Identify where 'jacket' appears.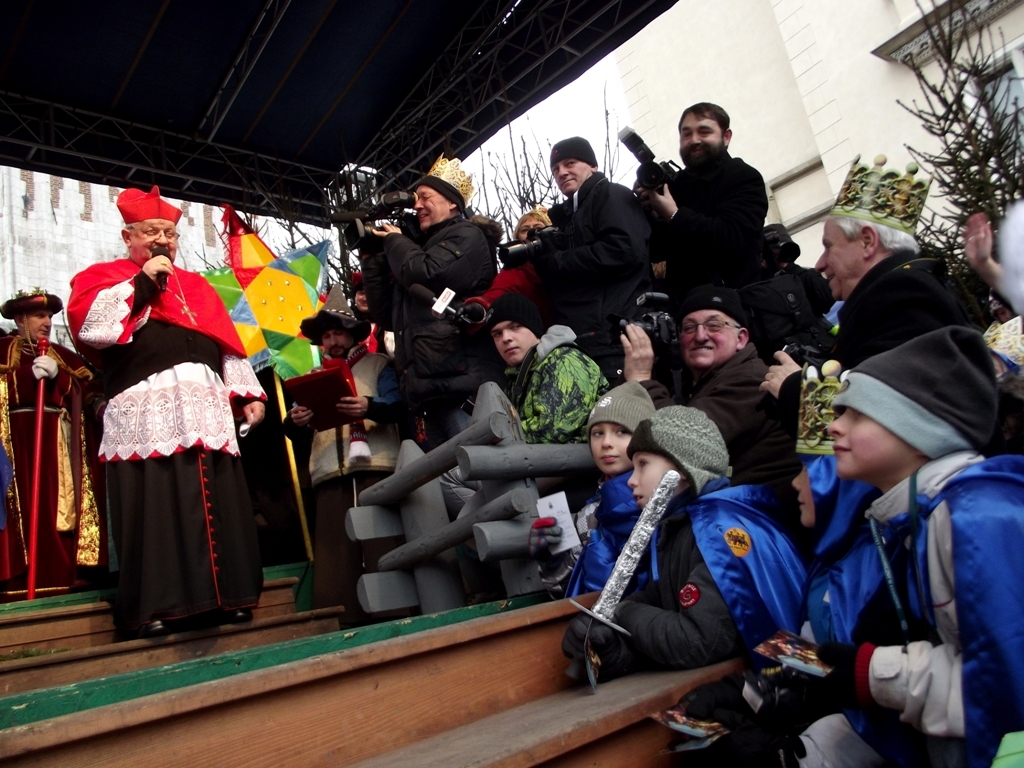
Appears at l=533, t=168, r=649, b=362.
